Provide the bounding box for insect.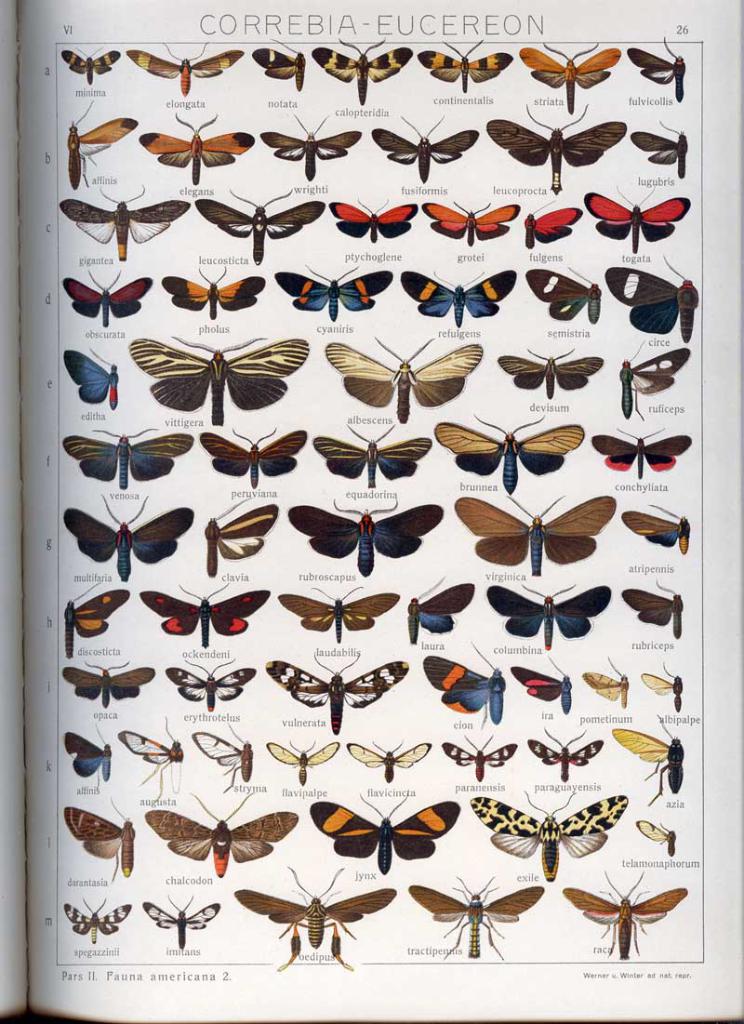
(left=65, top=720, right=112, bottom=780).
